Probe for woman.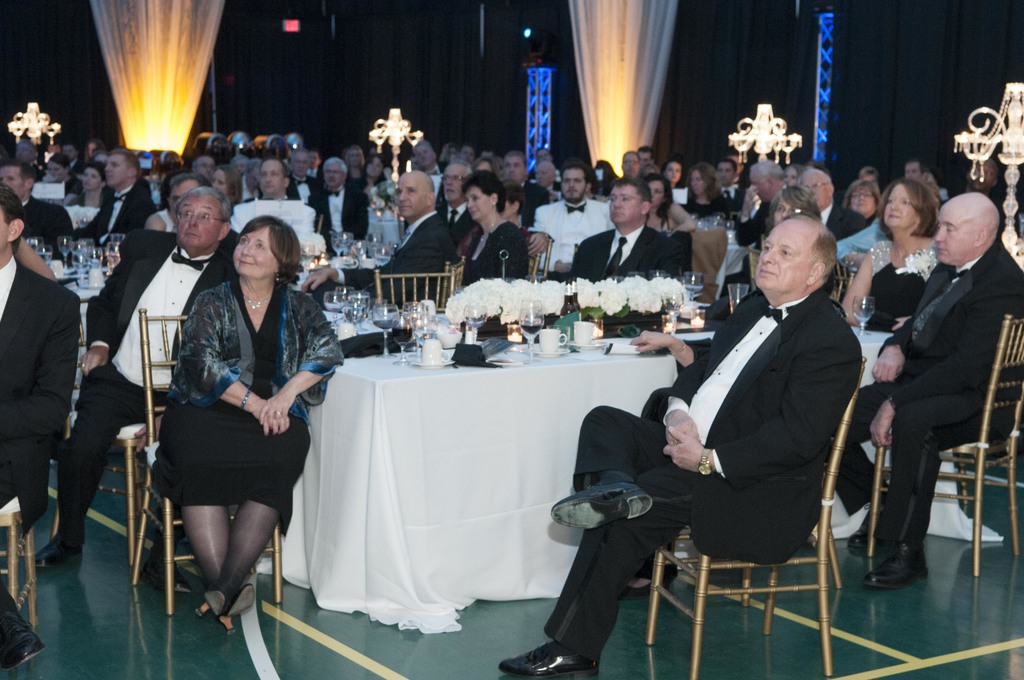
Probe result: left=841, top=179, right=946, bottom=329.
